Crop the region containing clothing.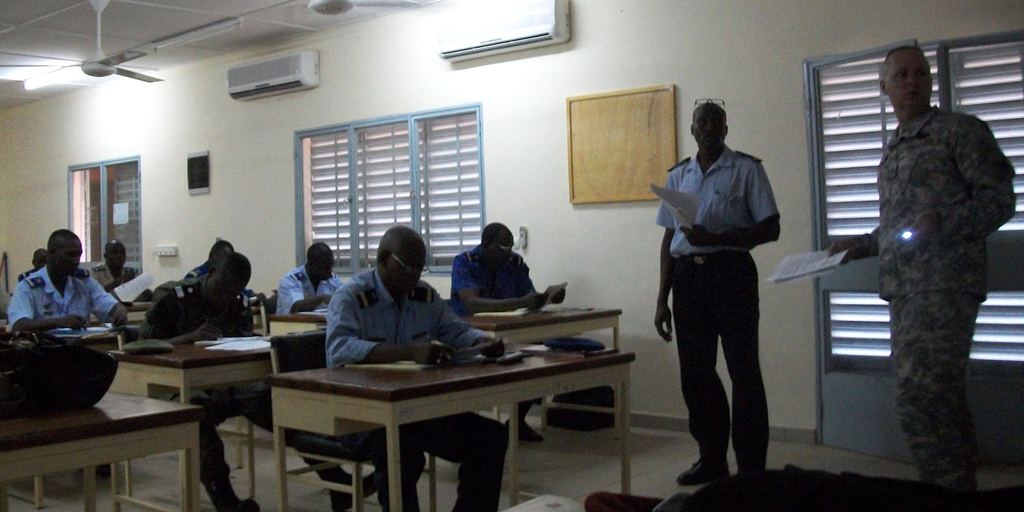
Crop region: x1=183 y1=261 x2=213 y2=278.
